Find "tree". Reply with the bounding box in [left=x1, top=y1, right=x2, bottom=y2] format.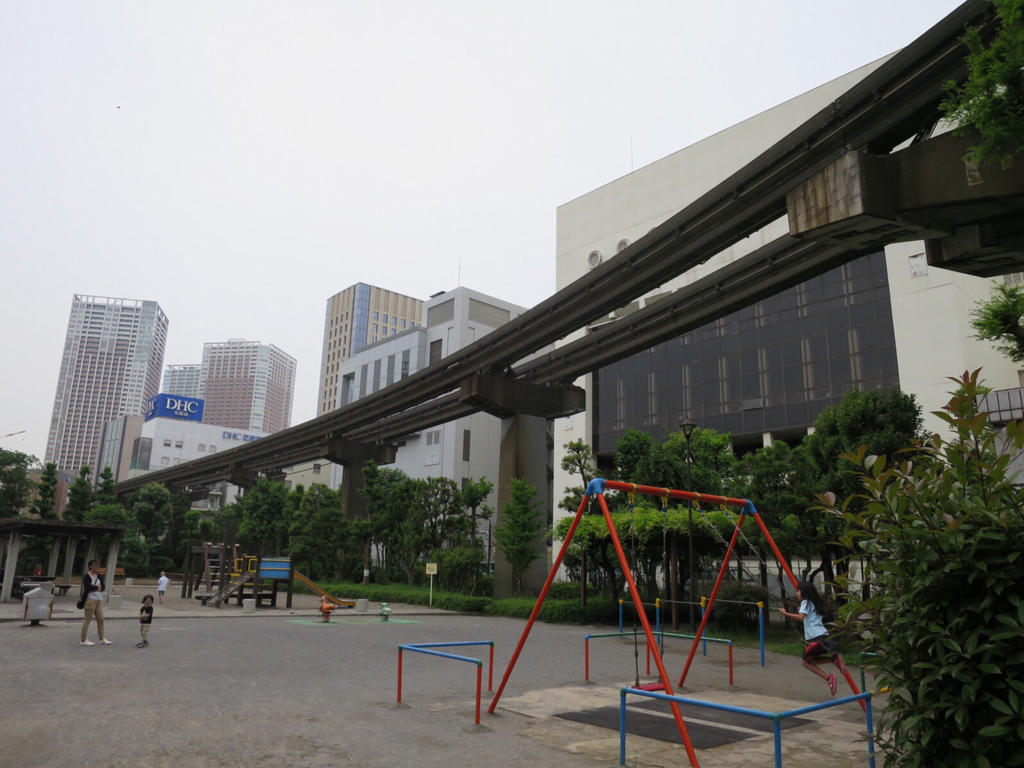
[left=353, top=455, right=451, bottom=591].
